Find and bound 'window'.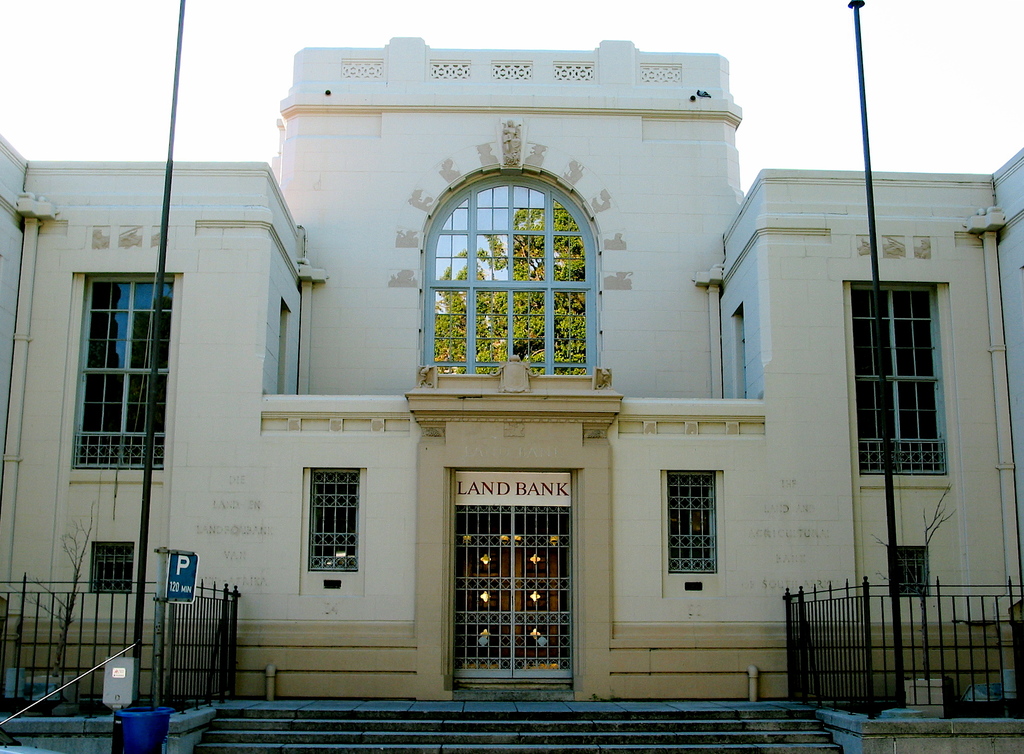
Bound: BBox(668, 466, 732, 572).
